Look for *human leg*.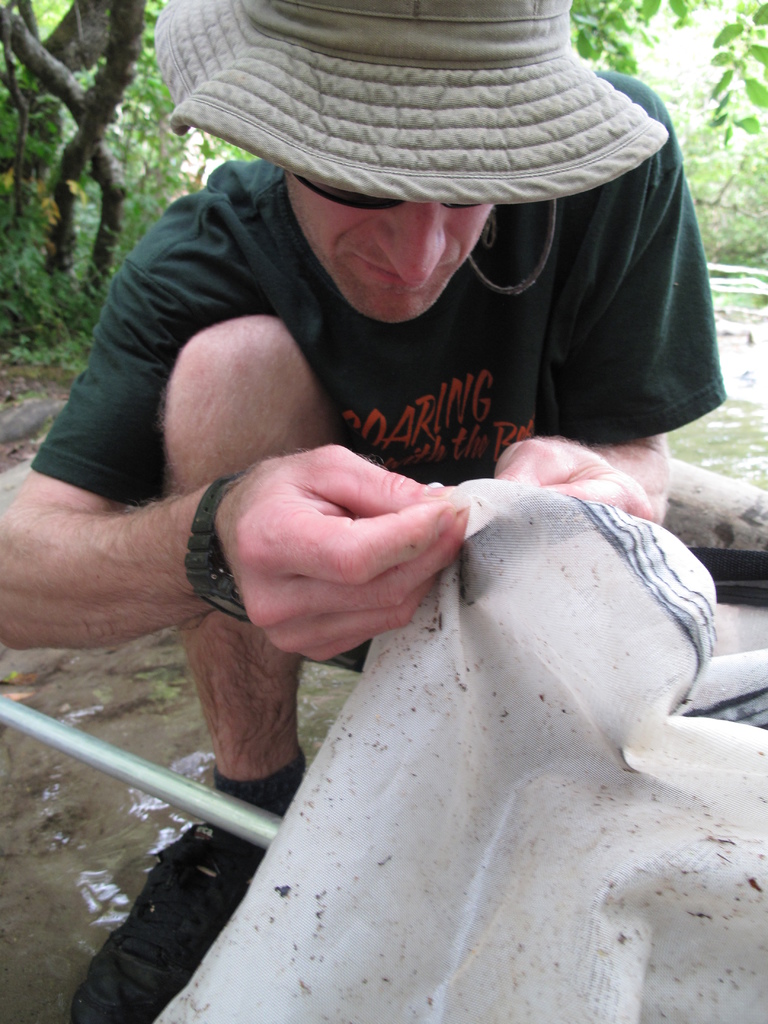
Found: locate(65, 310, 372, 1023).
